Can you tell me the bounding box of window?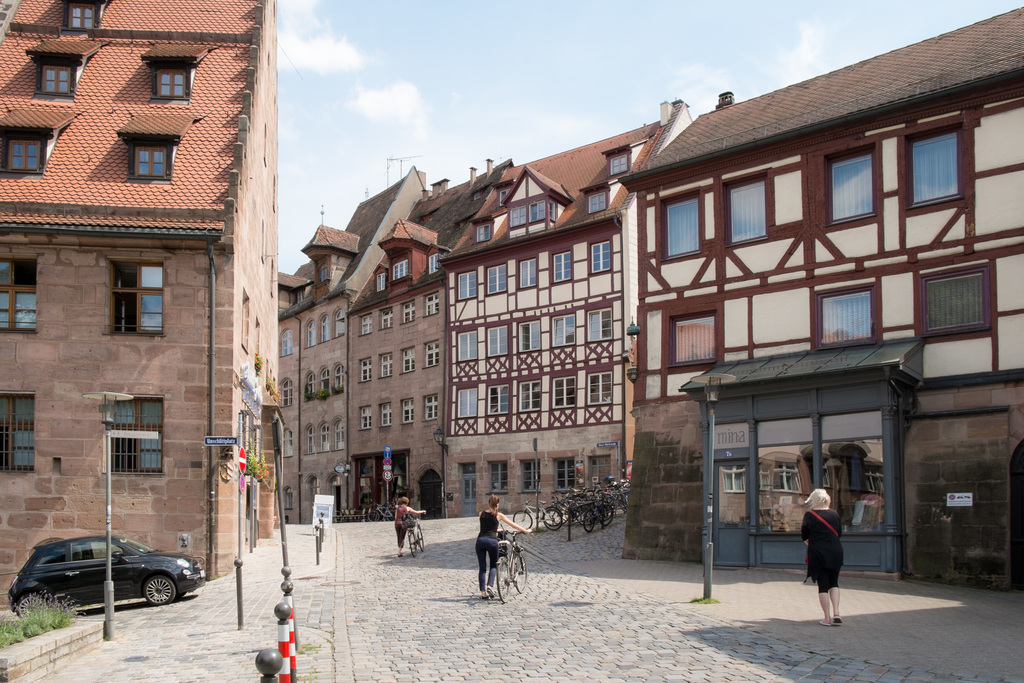
609:154:626:173.
